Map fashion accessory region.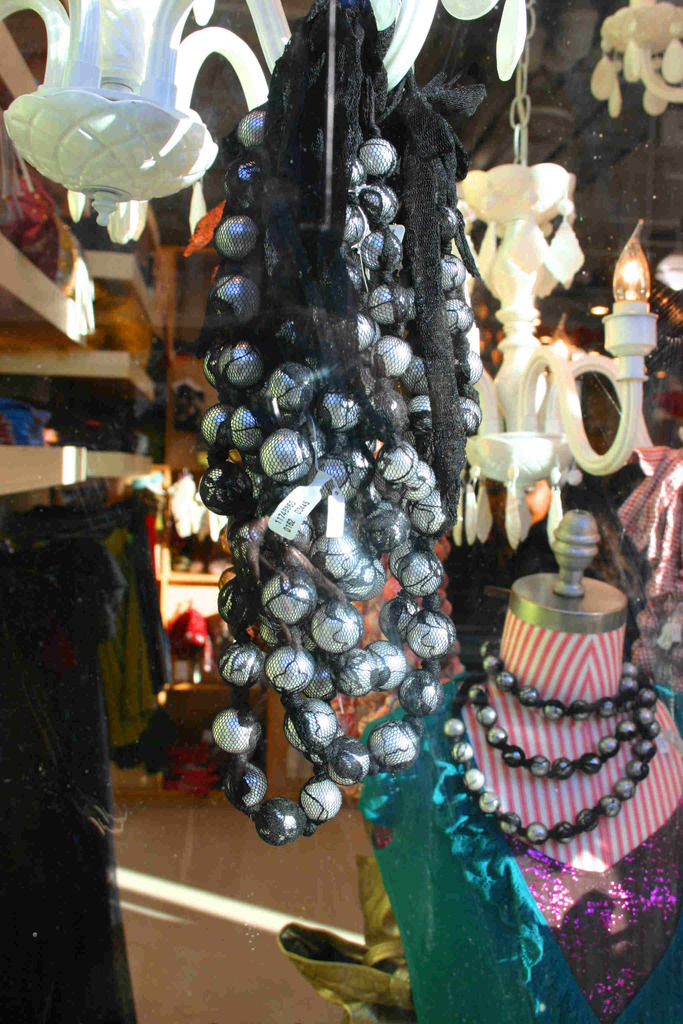
Mapped to [200, 0, 489, 848].
